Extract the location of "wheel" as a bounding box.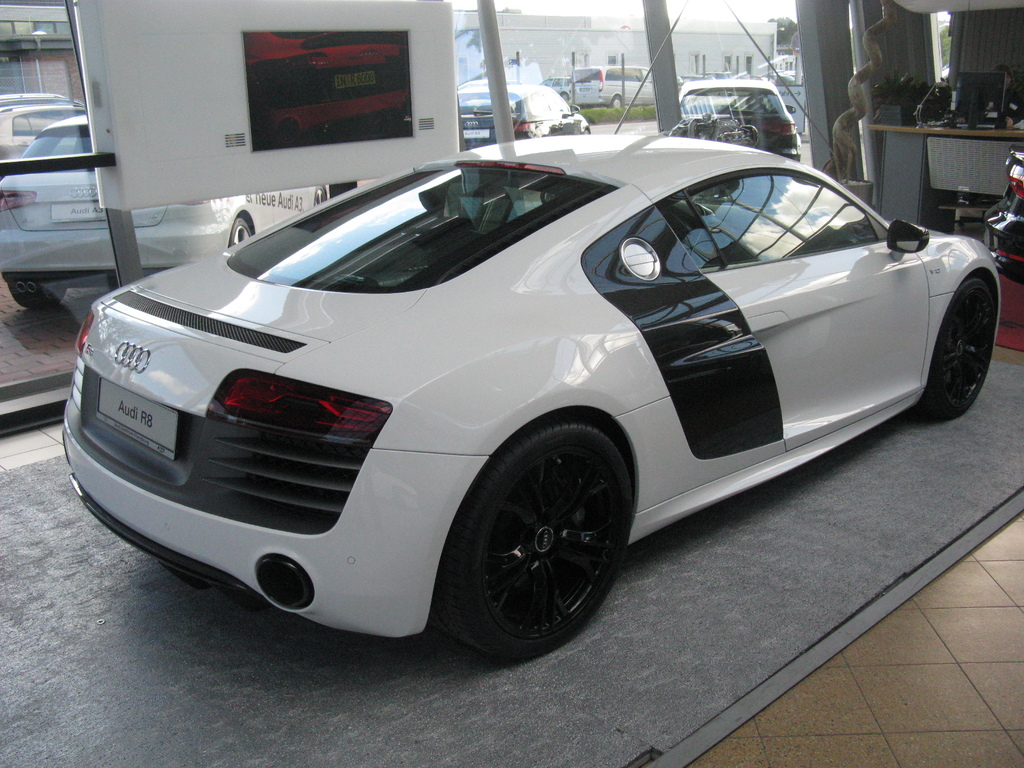
x1=607, y1=94, x2=620, y2=109.
